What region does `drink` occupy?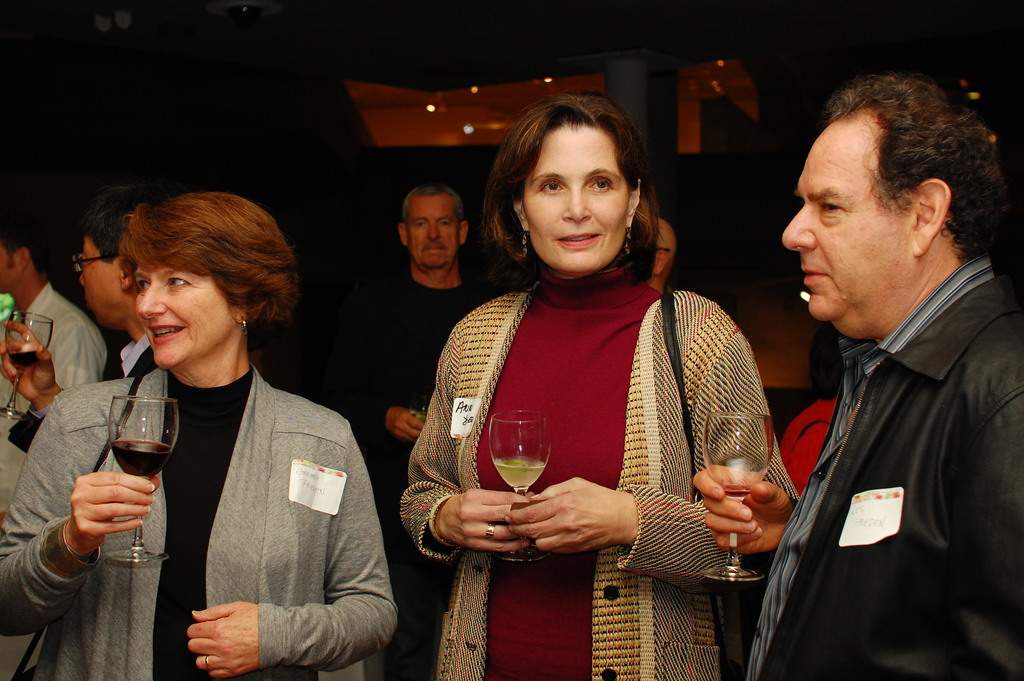
BBox(492, 452, 545, 495).
